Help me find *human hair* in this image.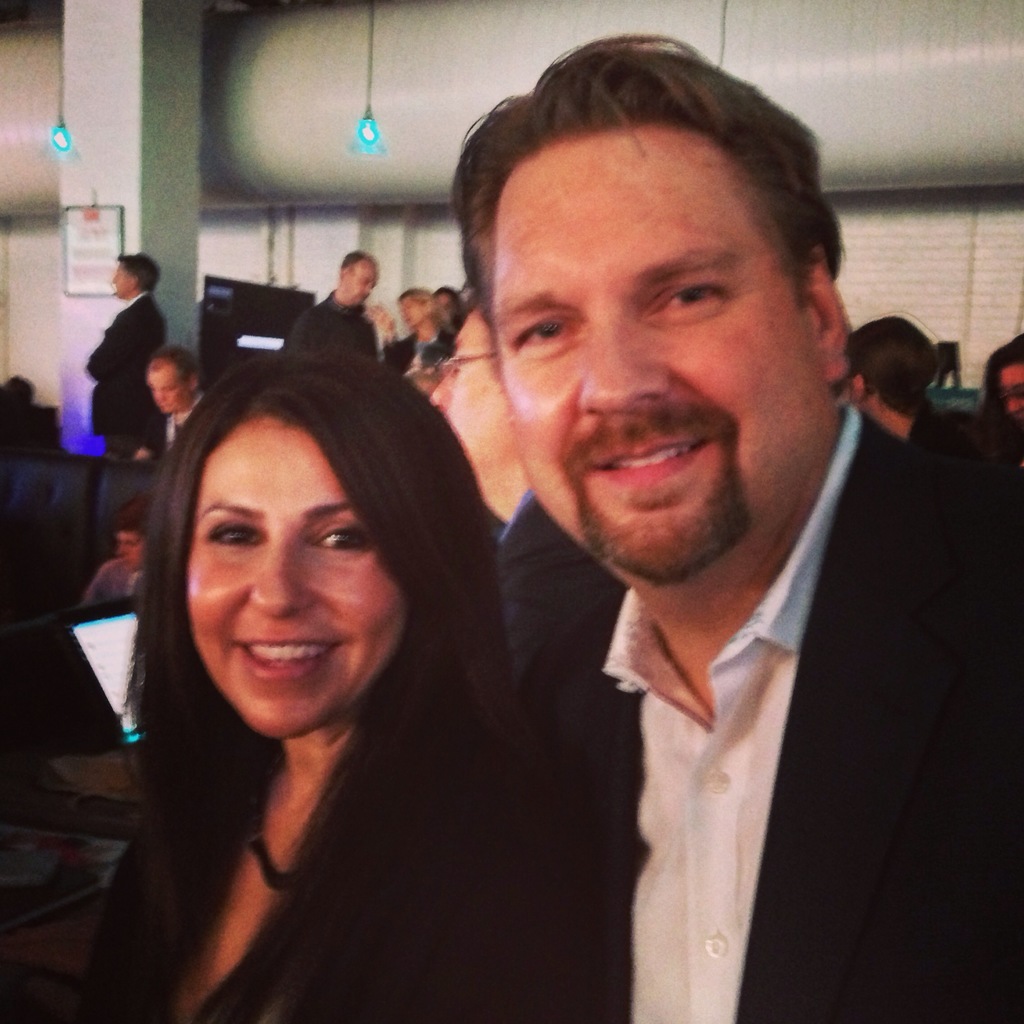
Found it: bbox=[342, 250, 378, 275].
